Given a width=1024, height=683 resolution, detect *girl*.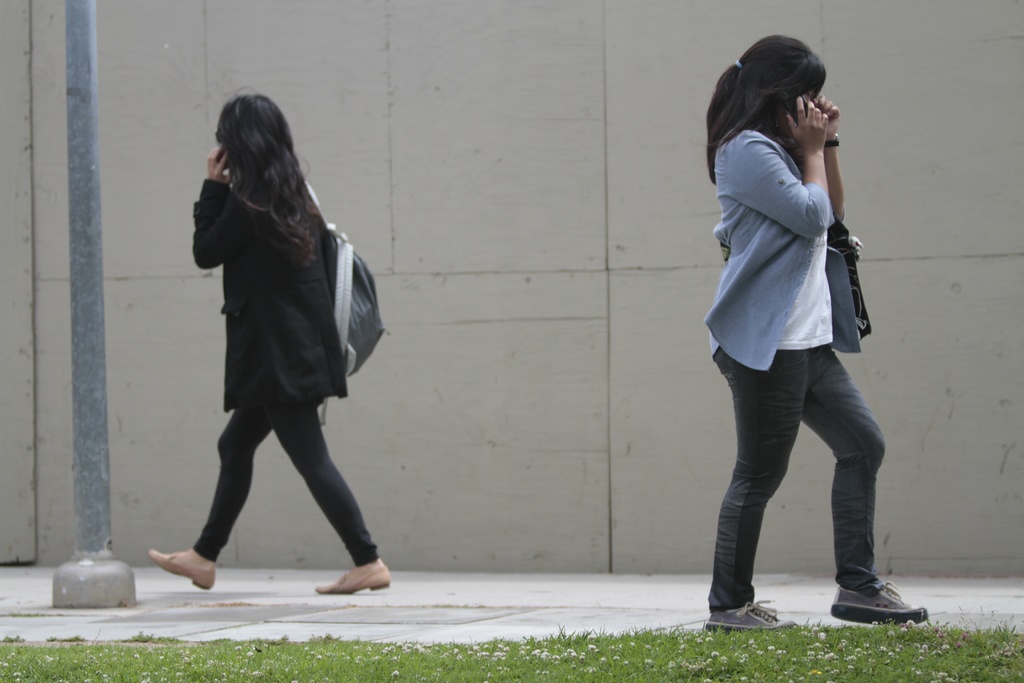
pyautogui.locateOnScreen(709, 35, 924, 619).
